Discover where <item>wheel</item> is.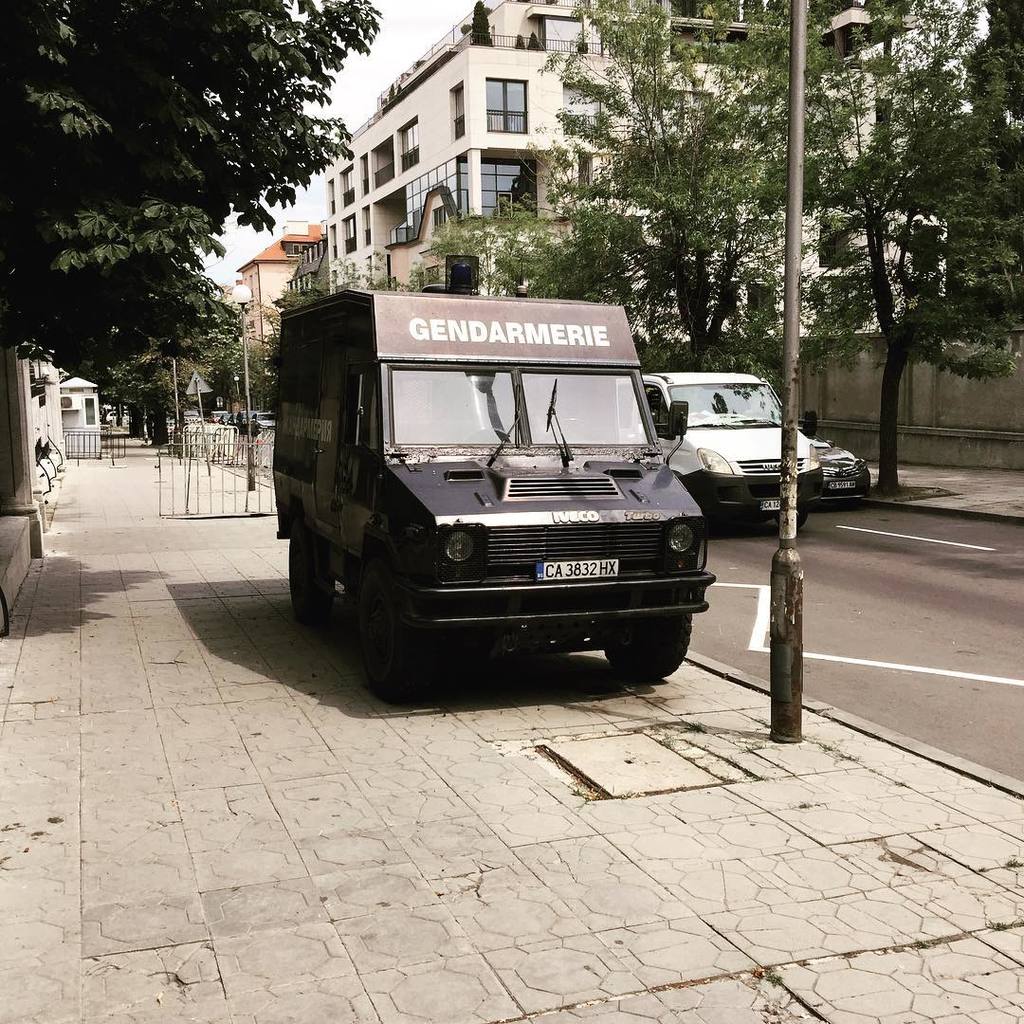
Discovered at 605,612,691,681.
